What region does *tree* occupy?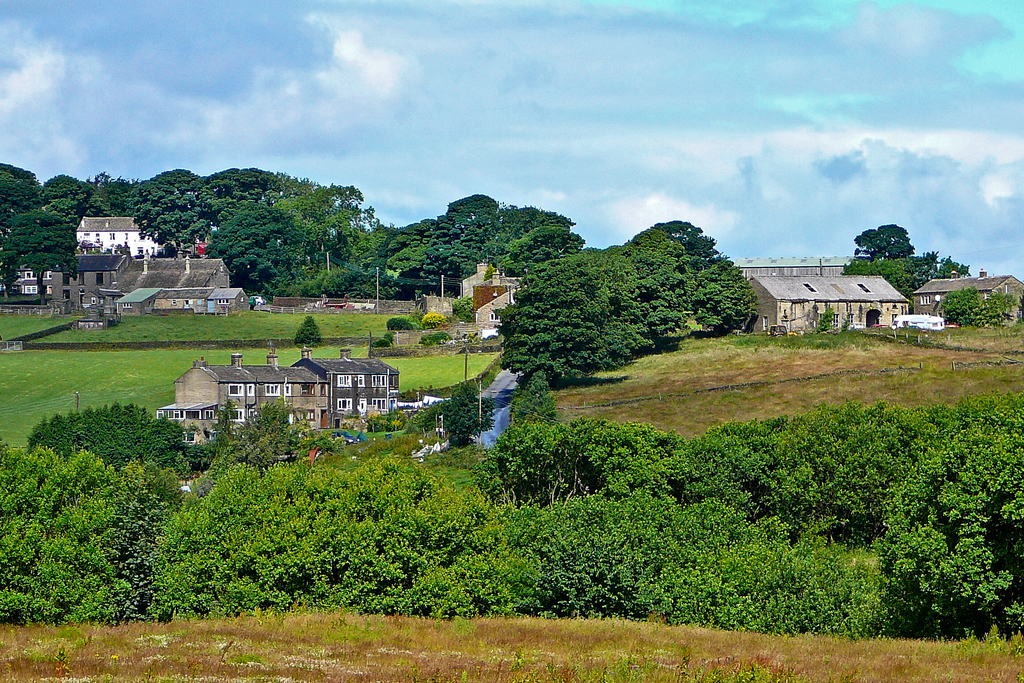
select_region(119, 163, 211, 242).
